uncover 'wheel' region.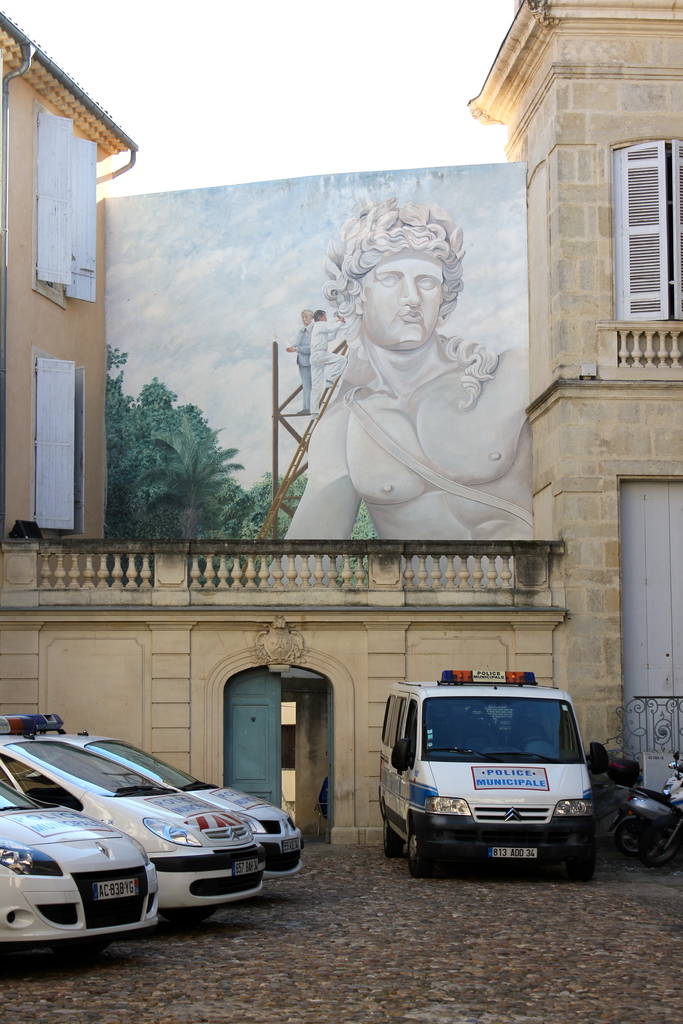
Uncovered: pyautogui.locateOnScreen(407, 814, 436, 882).
